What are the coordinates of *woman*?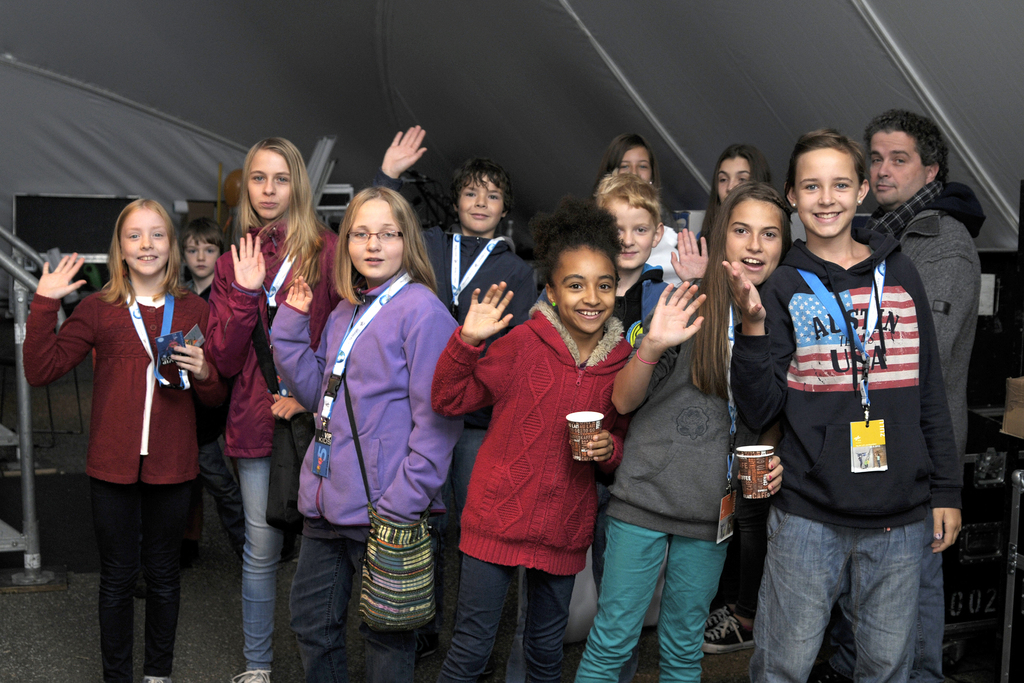
(202, 134, 349, 682).
